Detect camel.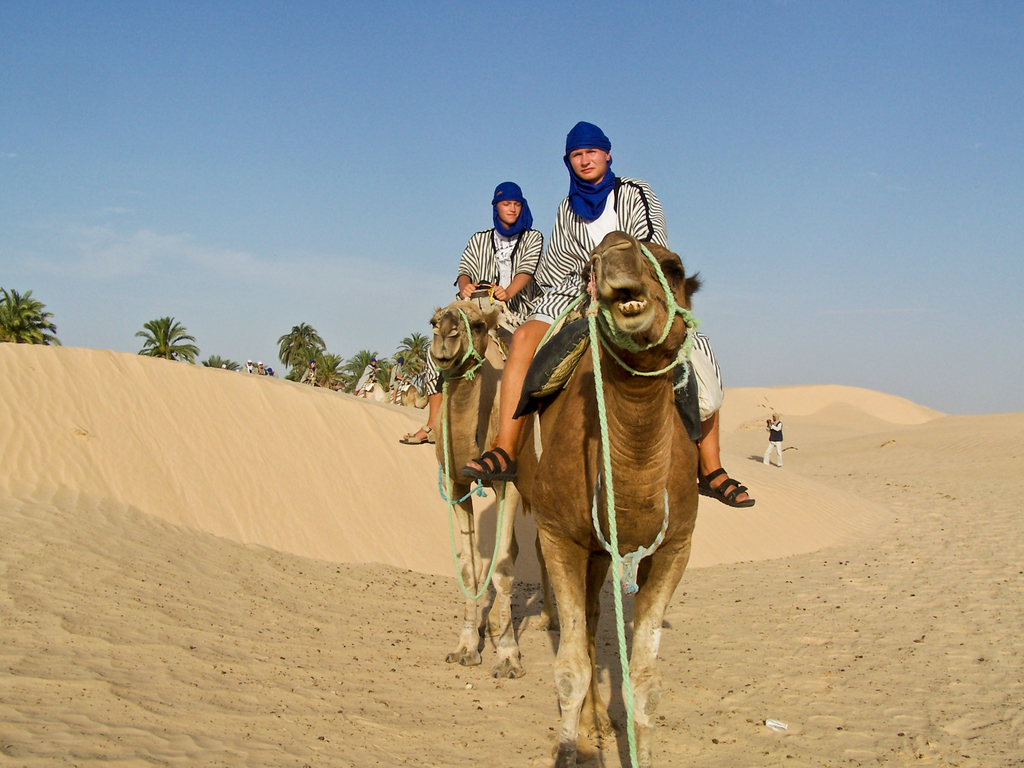
Detected at crop(512, 230, 704, 767).
